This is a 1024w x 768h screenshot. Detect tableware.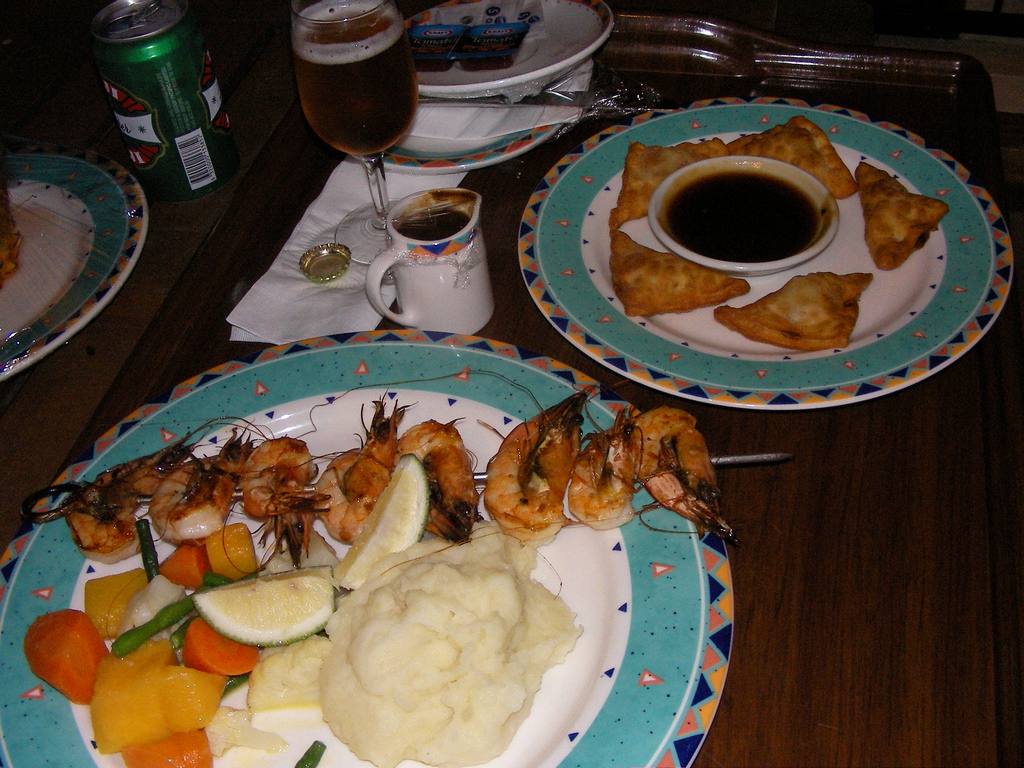
(x1=560, y1=108, x2=987, y2=369).
